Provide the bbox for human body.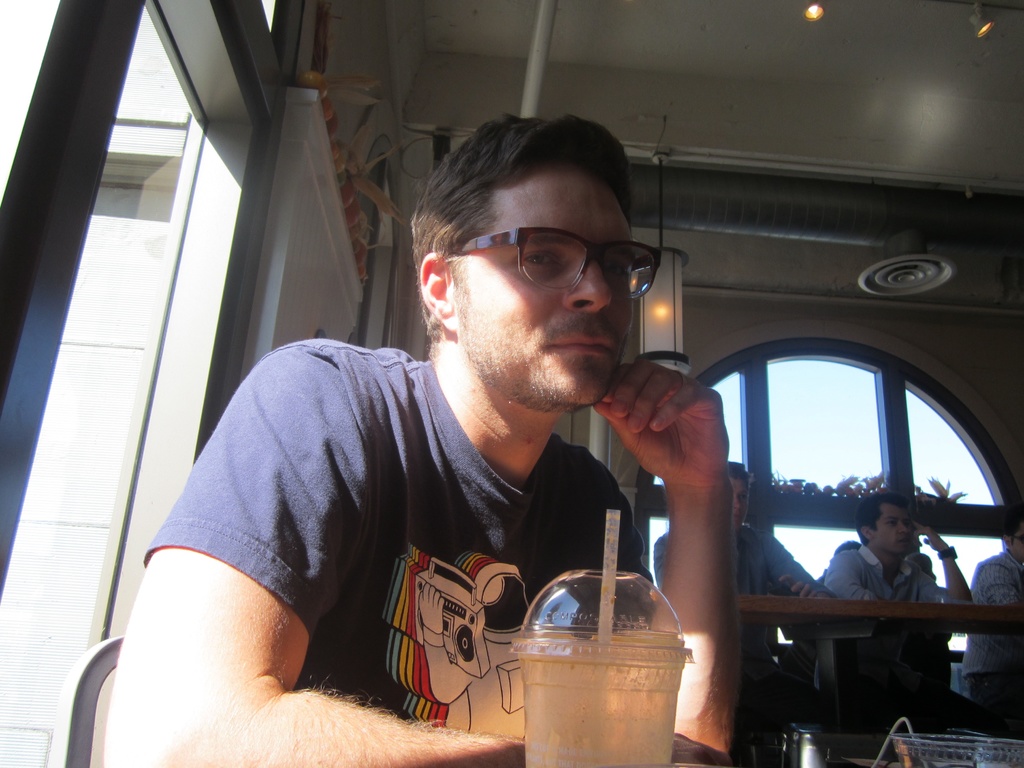
653, 462, 834, 715.
